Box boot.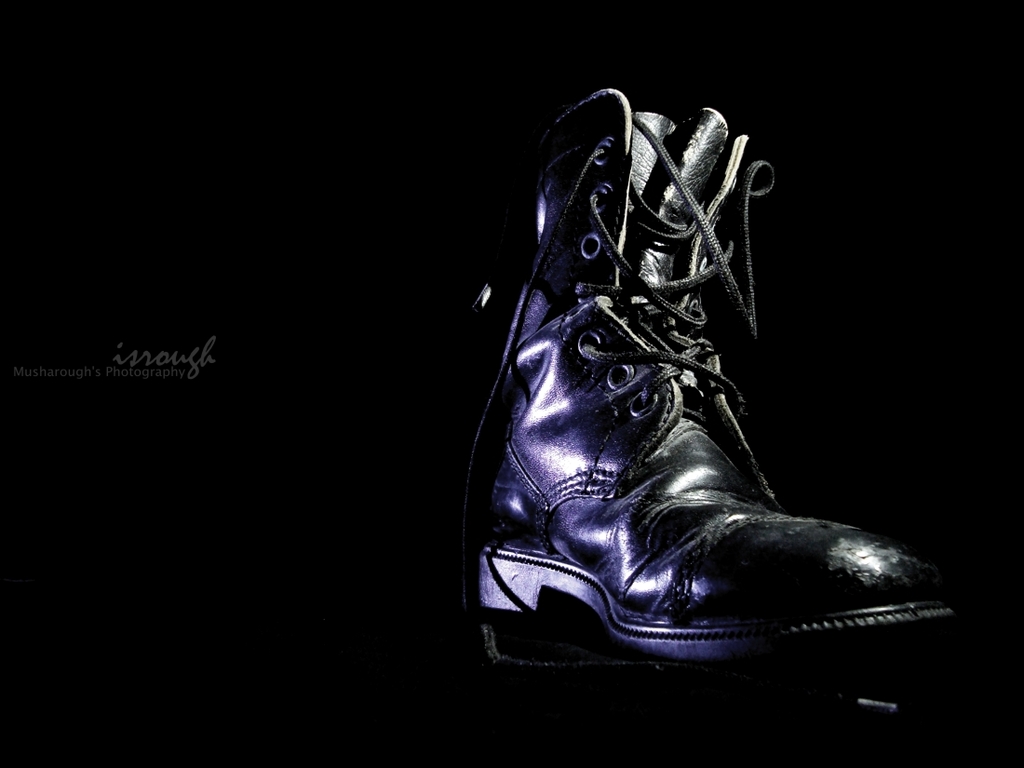
box=[561, 86, 953, 664].
